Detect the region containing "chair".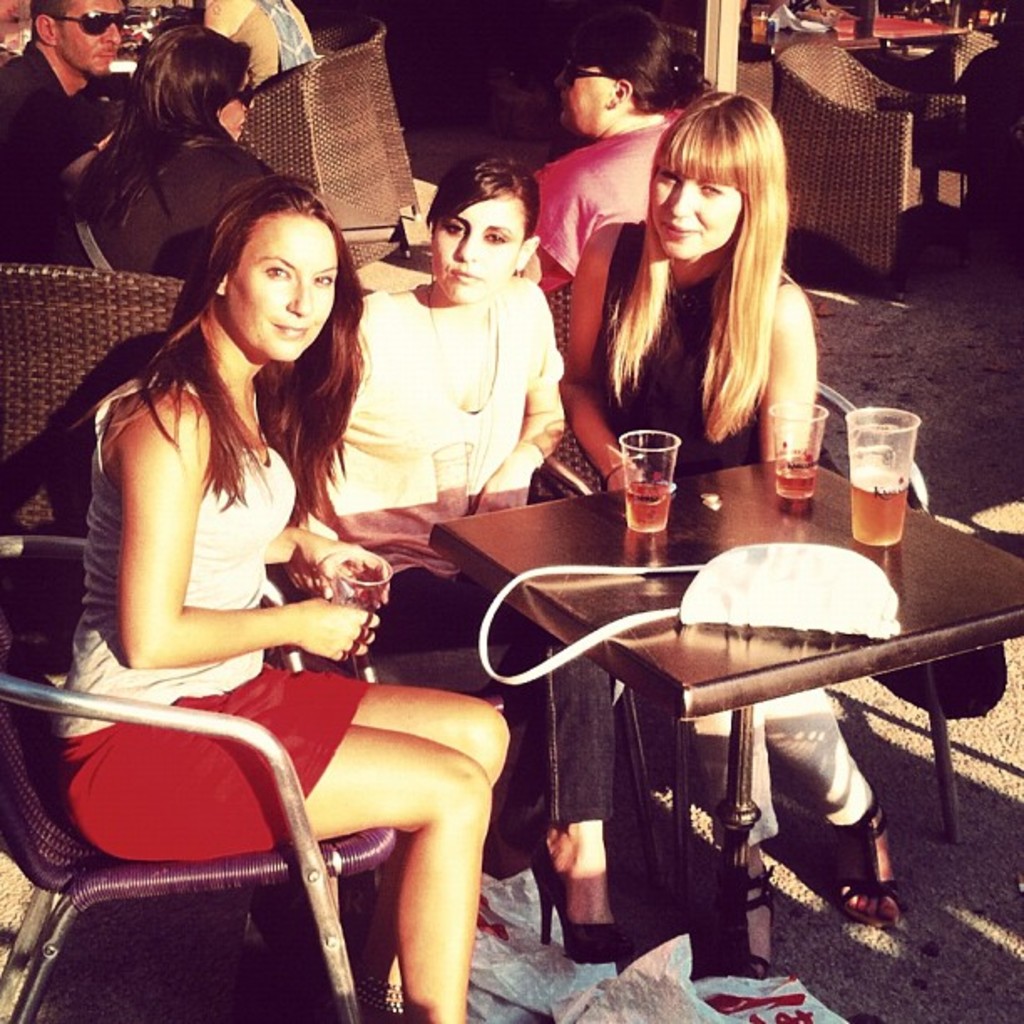
60:556:539:1014.
